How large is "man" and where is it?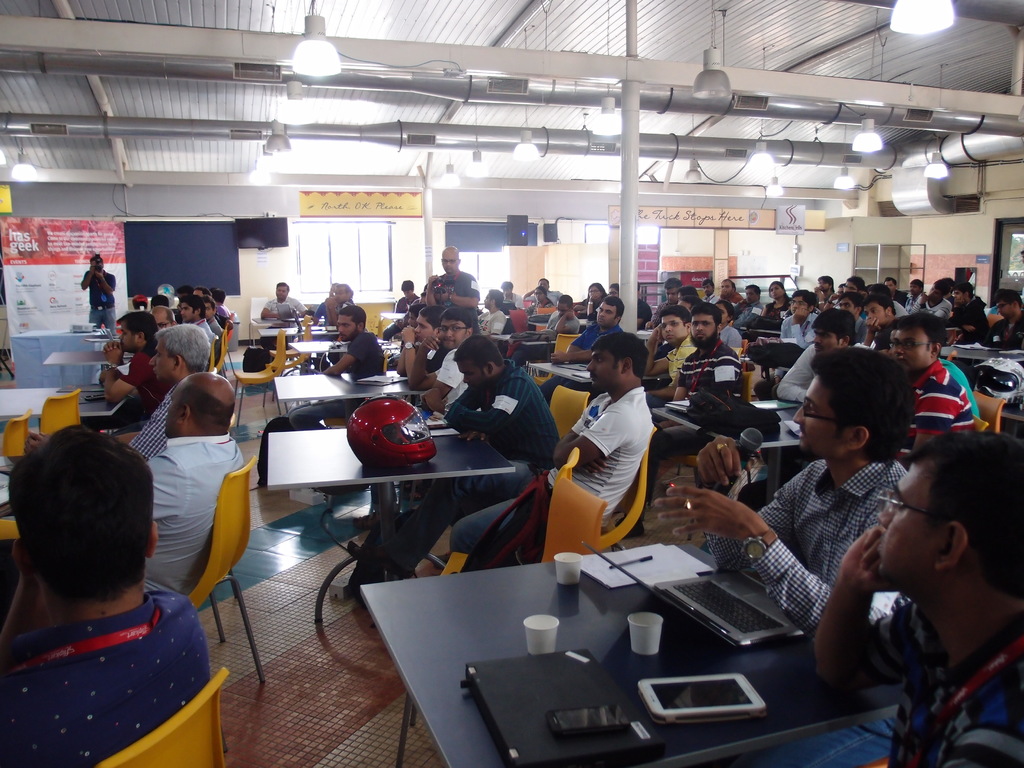
Bounding box: Rect(17, 321, 211, 462).
